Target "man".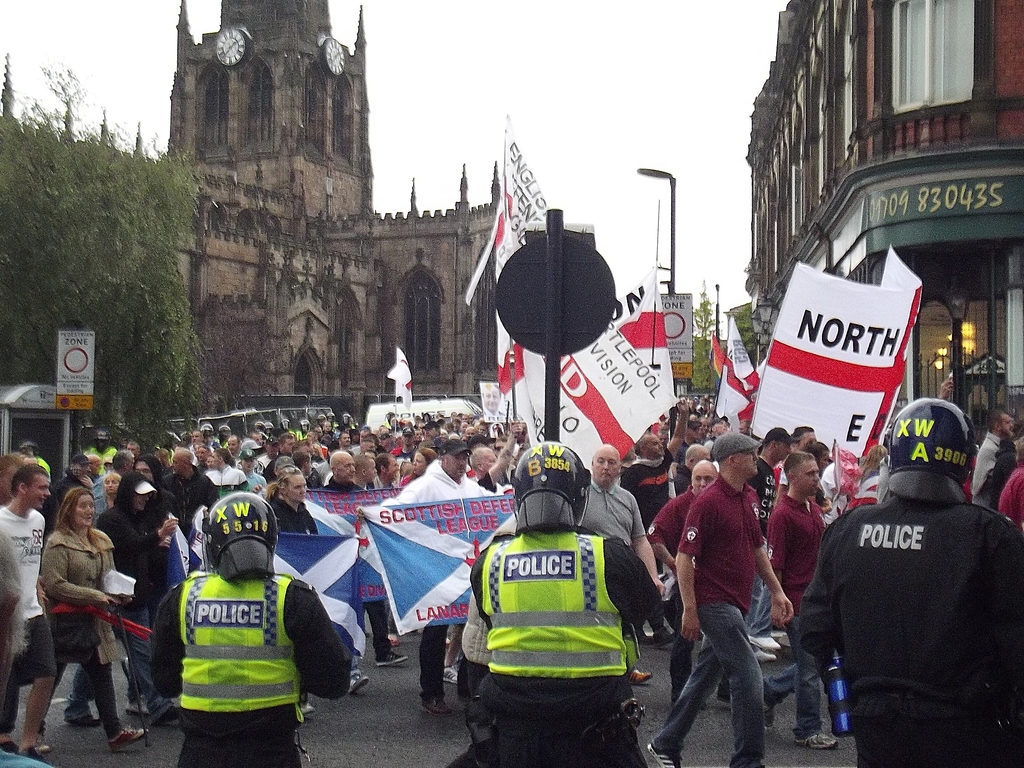
Target region: rect(232, 446, 264, 486).
